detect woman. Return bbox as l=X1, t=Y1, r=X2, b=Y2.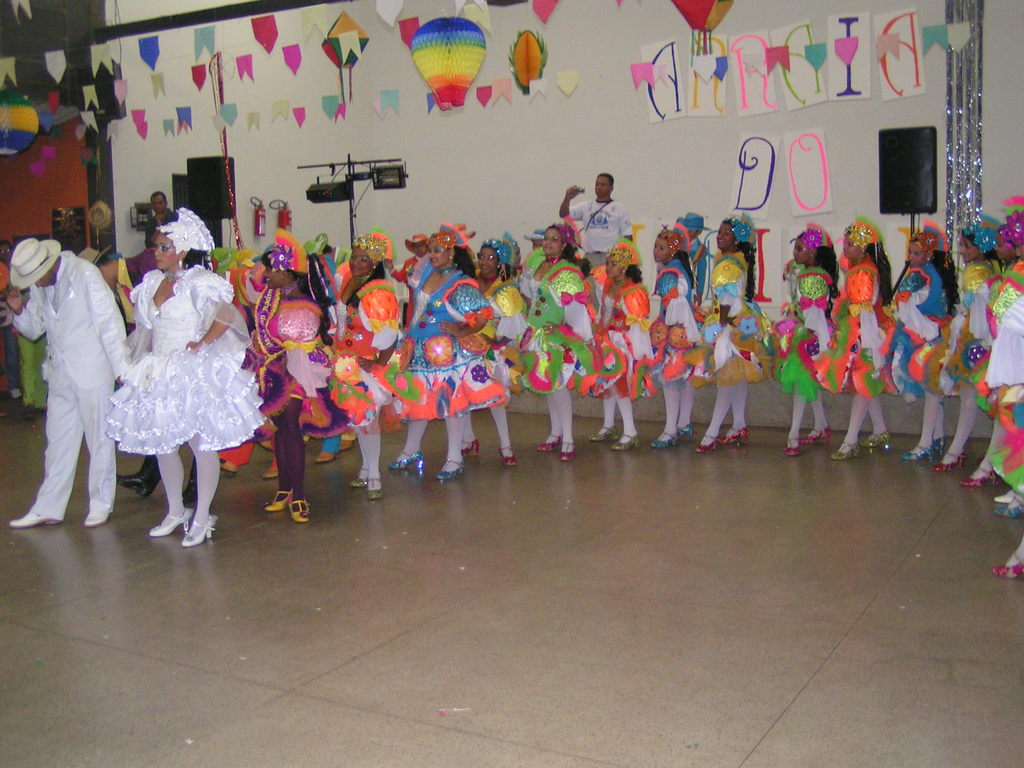
l=517, t=221, r=598, b=465.
